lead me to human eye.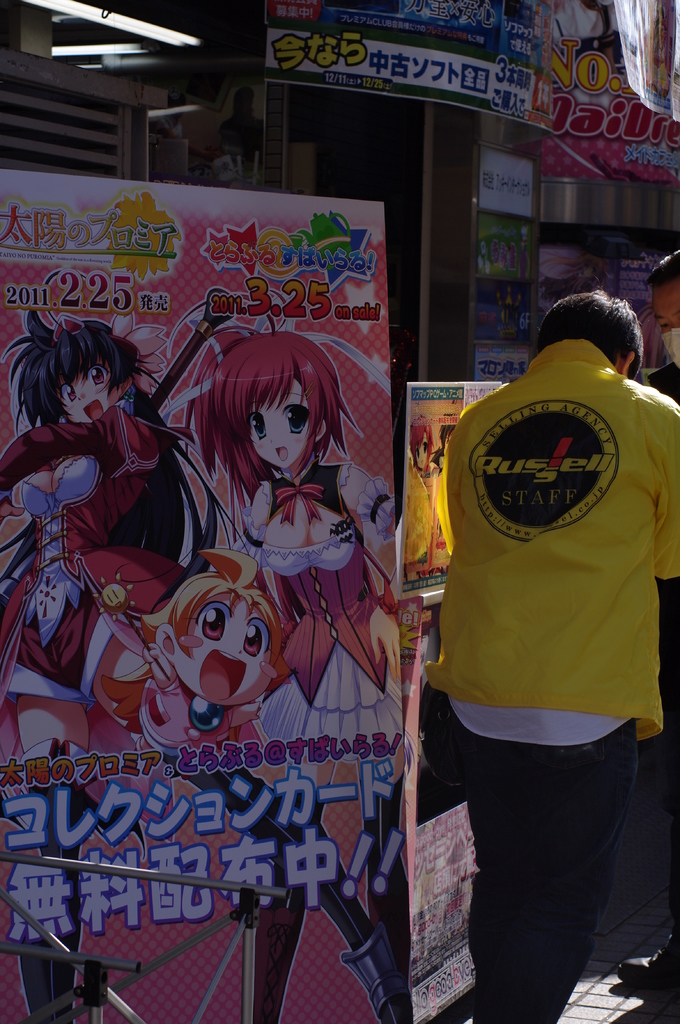
Lead to <bbox>198, 604, 230, 644</bbox>.
